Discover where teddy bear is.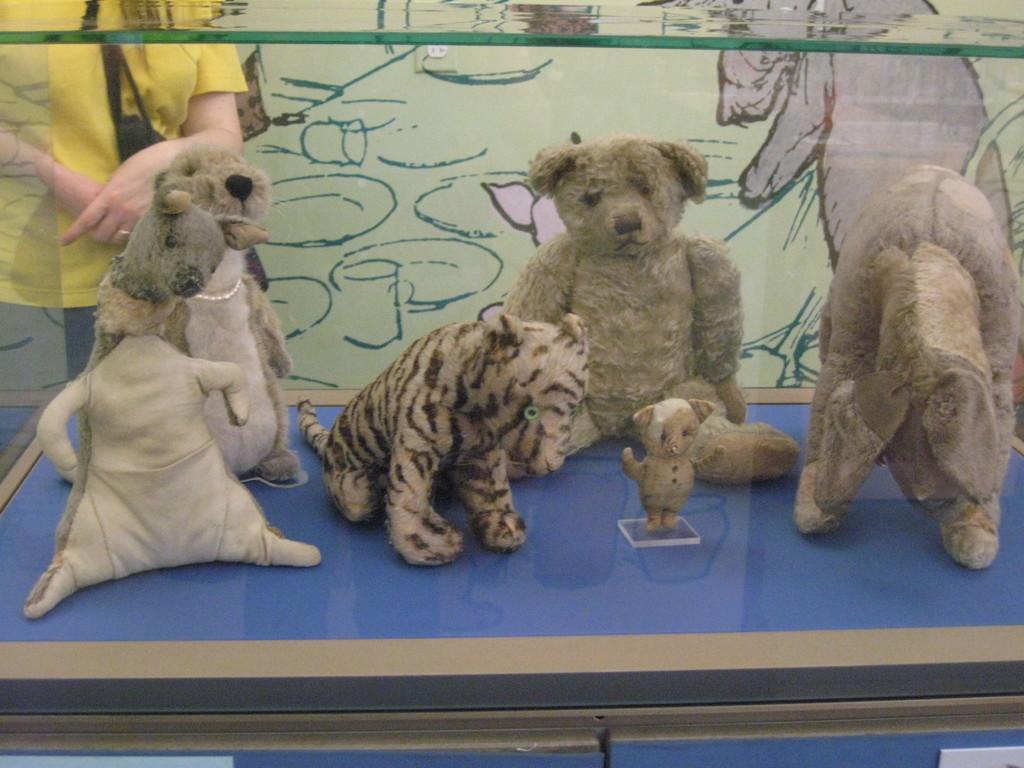
Discovered at 508, 136, 788, 490.
